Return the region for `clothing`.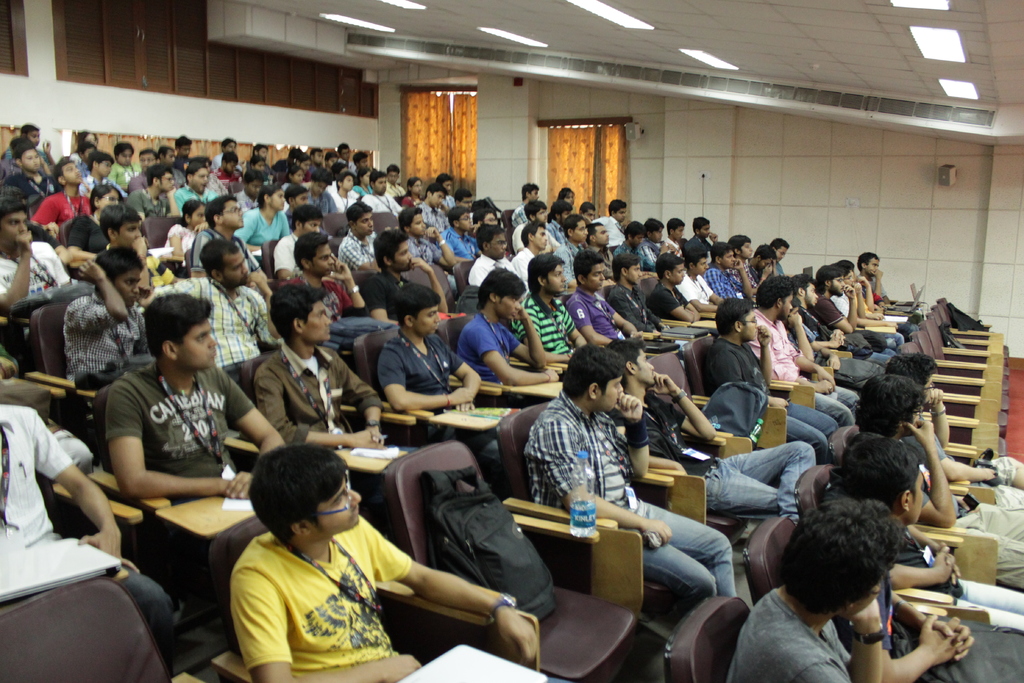
{"x1": 383, "y1": 334, "x2": 509, "y2": 483}.
